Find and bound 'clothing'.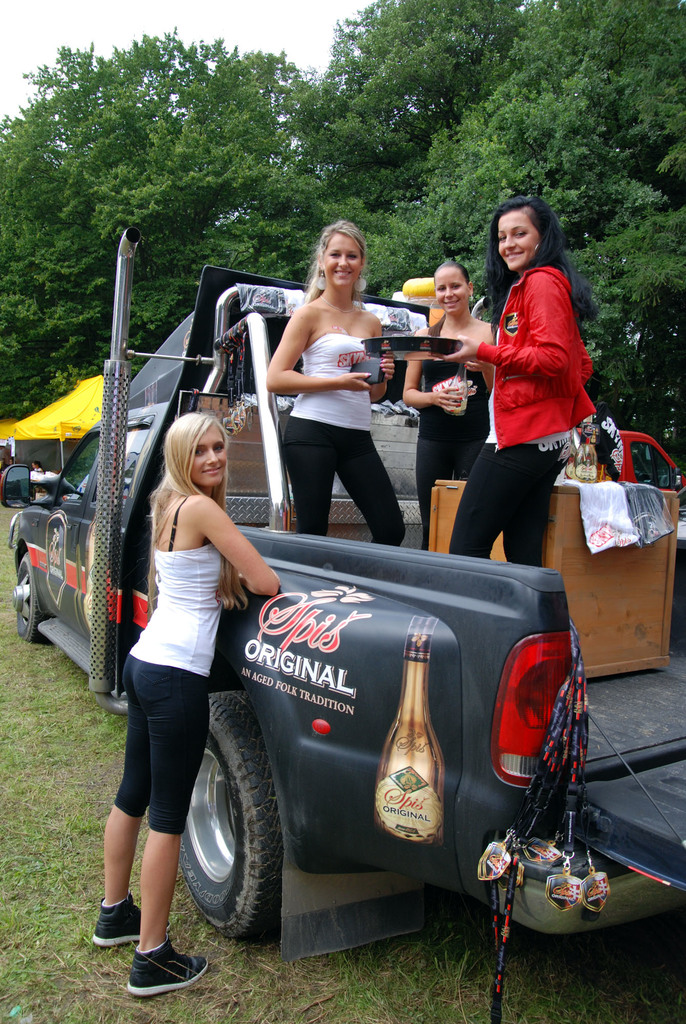
Bound: region(111, 500, 256, 839).
